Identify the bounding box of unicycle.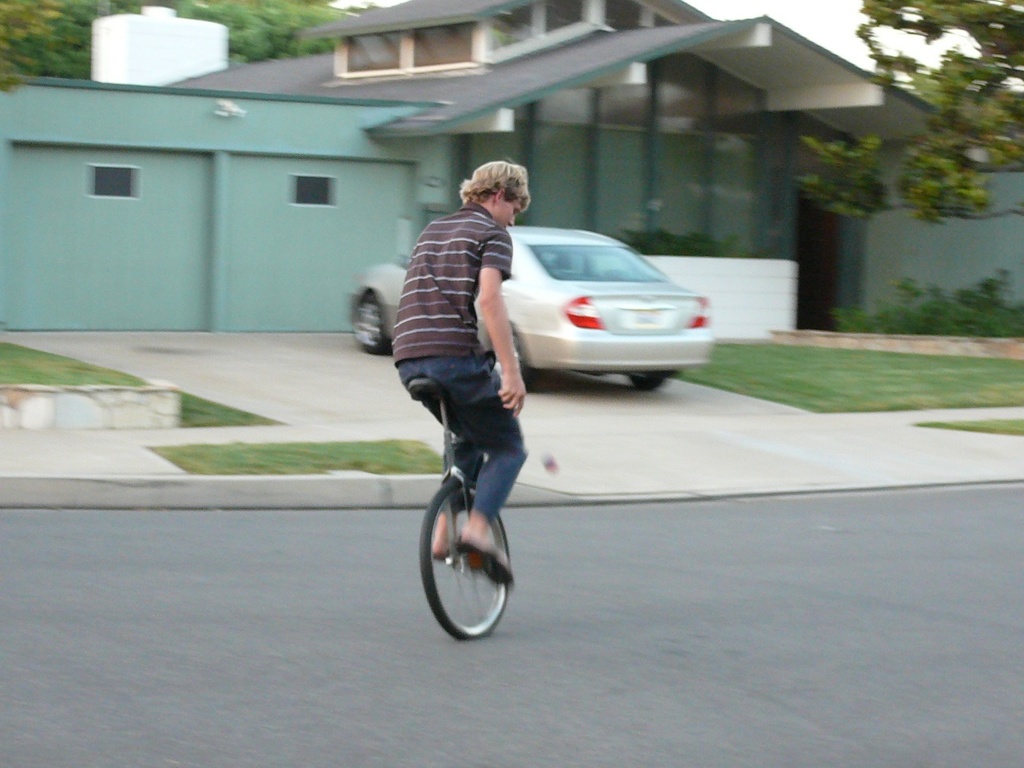
Rect(407, 346, 514, 641).
